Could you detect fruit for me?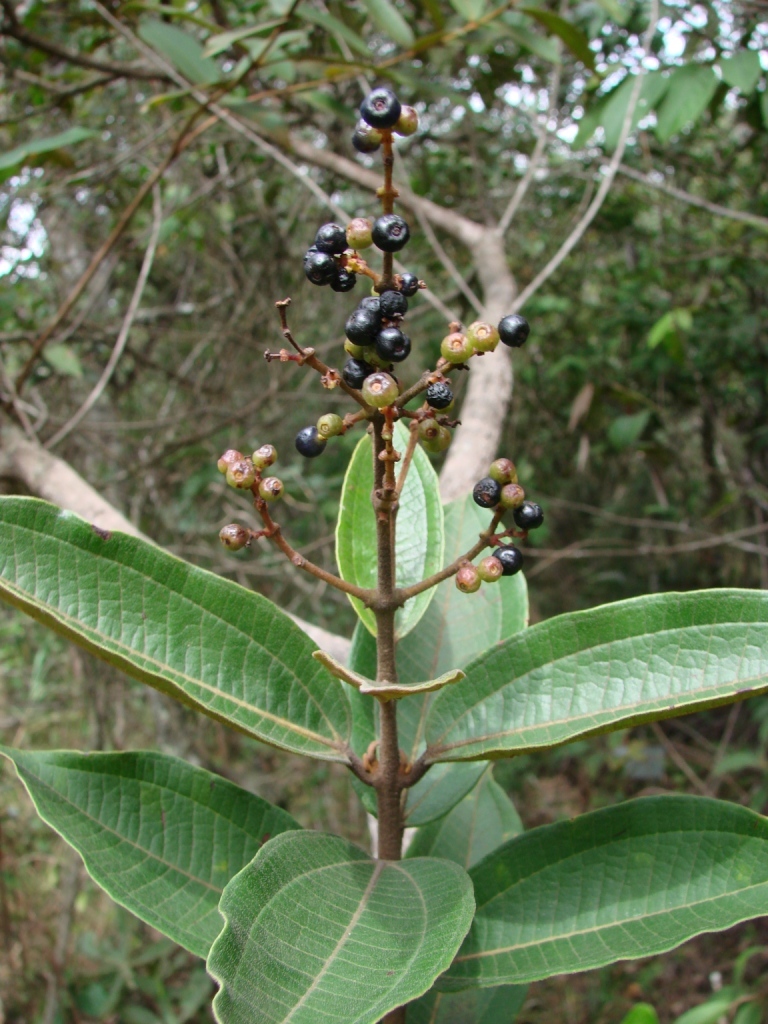
Detection result: (469, 317, 501, 349).
